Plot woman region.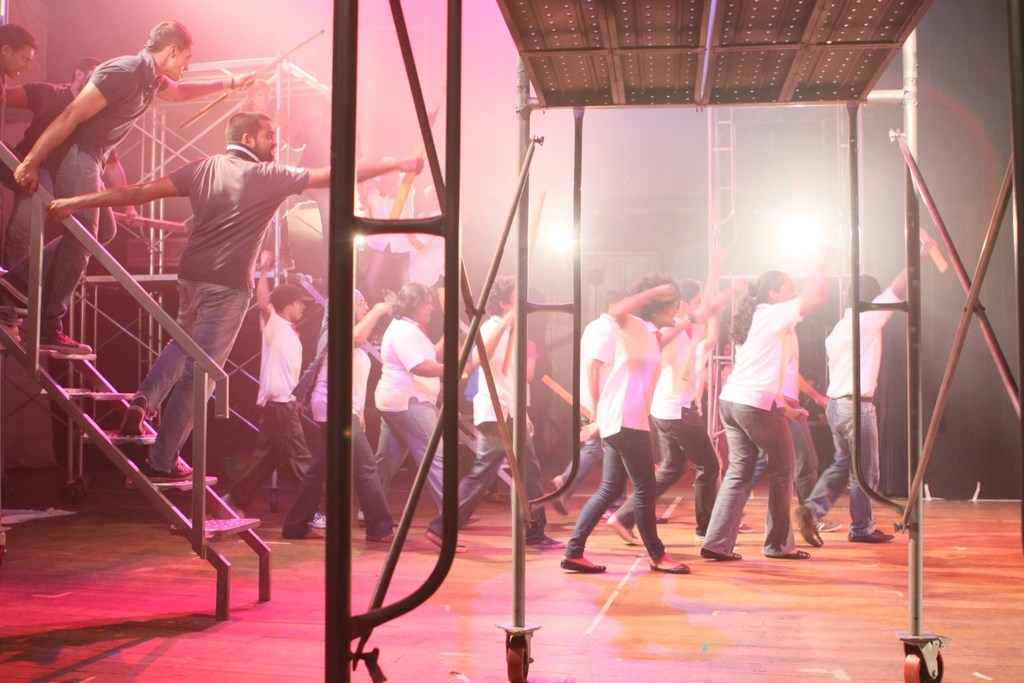
Plotted at [672, 253, 835, 563].
